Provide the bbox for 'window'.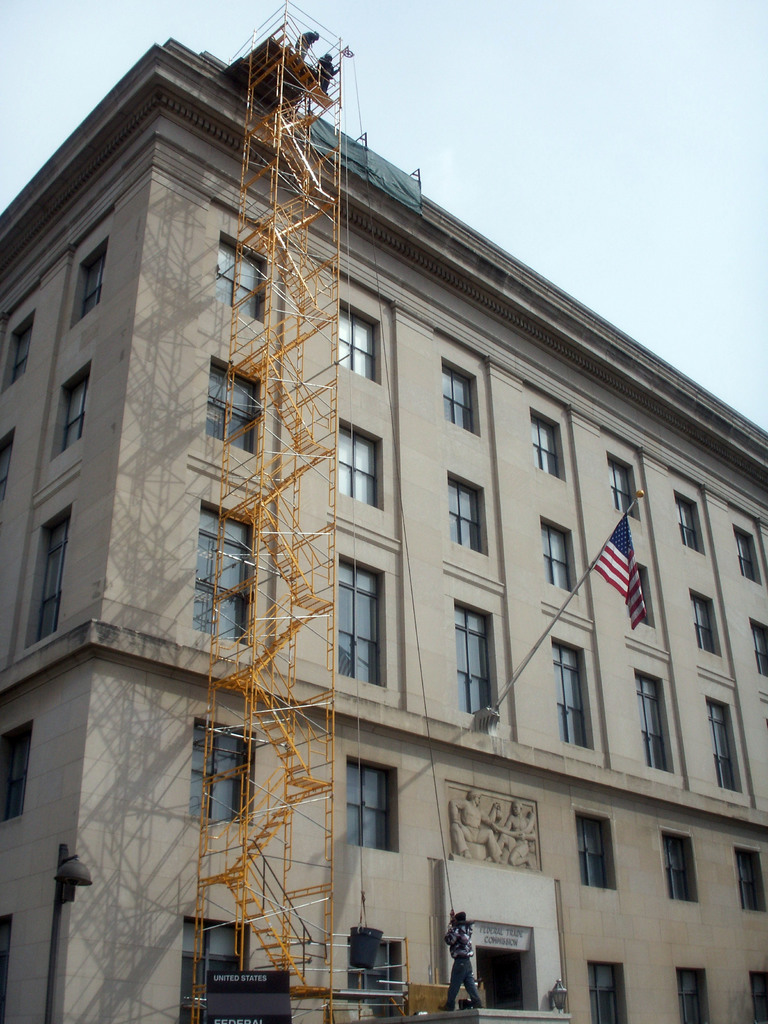
bbox(436, 364, 473, 433).
